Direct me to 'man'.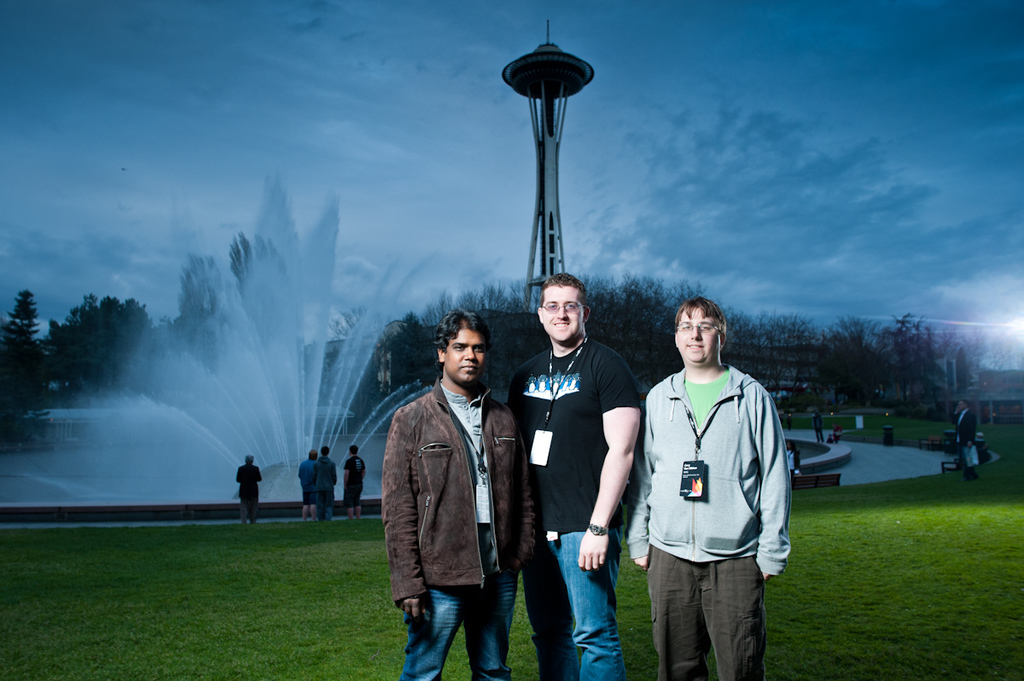
Direction: BBox(234, 455, 263, 525).
